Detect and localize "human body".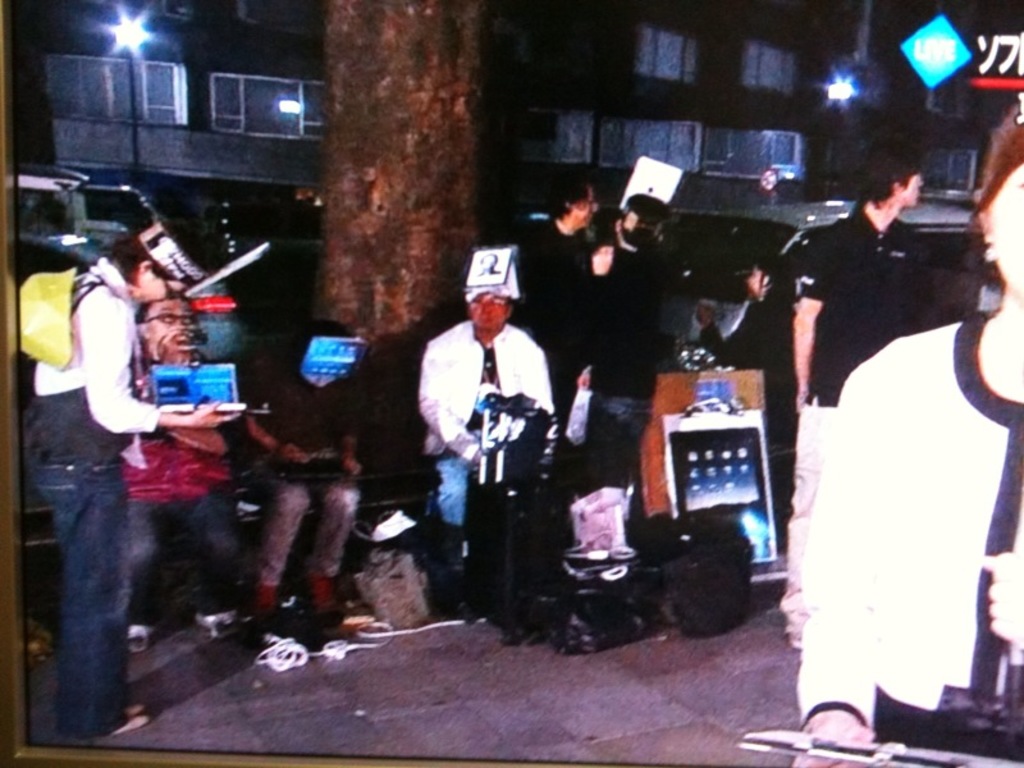
Localized at box(675, 306, 724, 360).
